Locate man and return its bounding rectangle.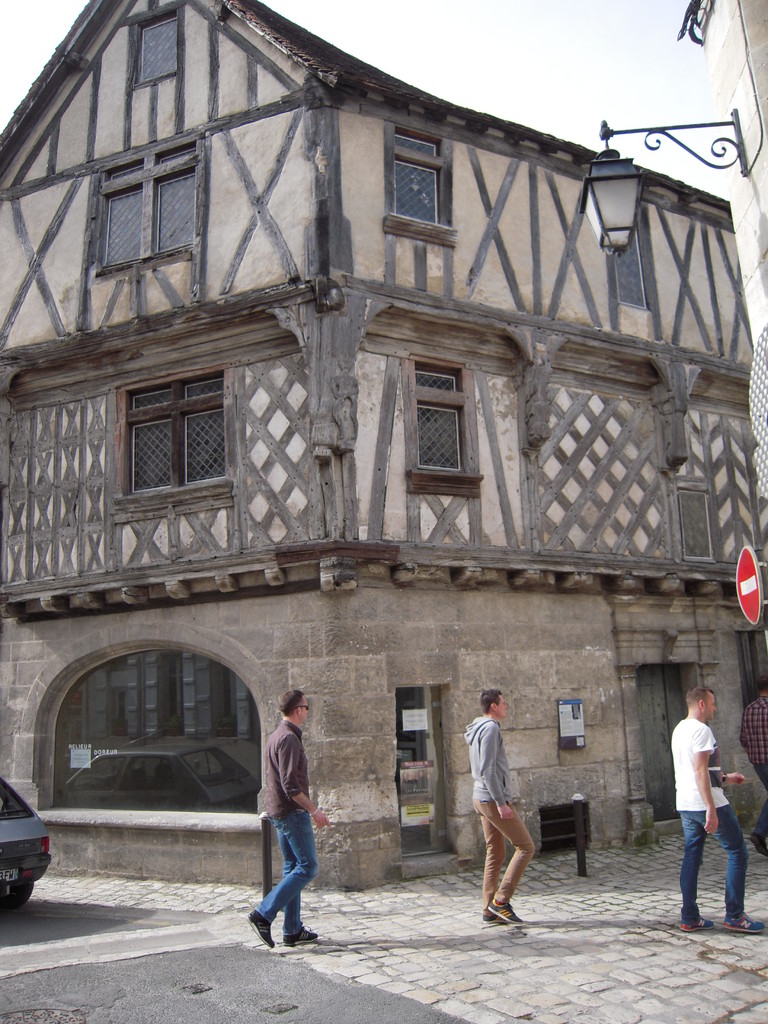
bbox(247, 690, 331, 945).
